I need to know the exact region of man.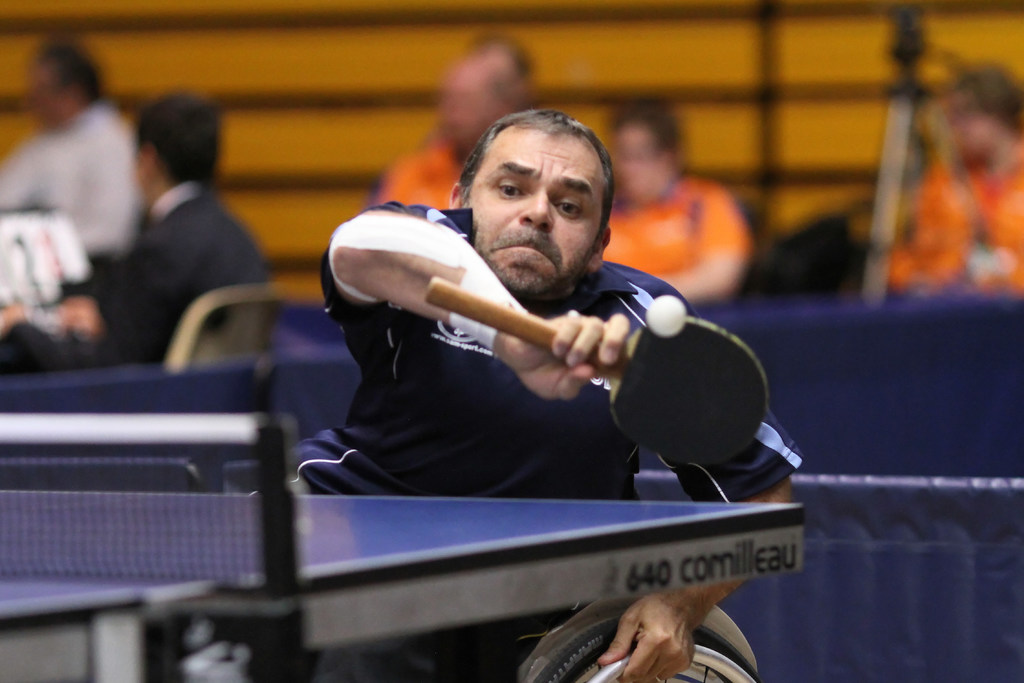
Region: <box>613,95,756,311</box>.
